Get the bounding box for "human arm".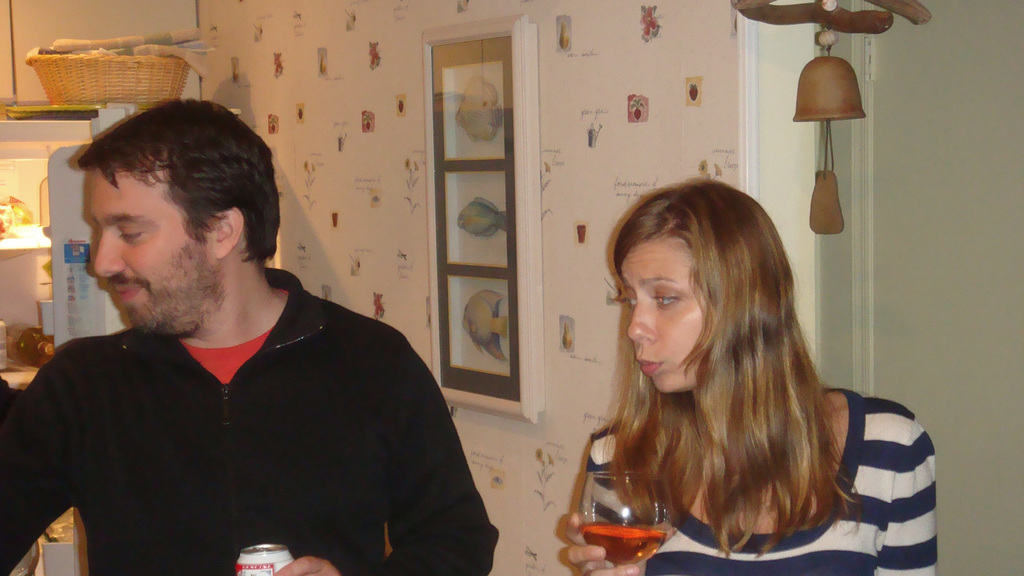
<box>554,425,648,575</box>.
